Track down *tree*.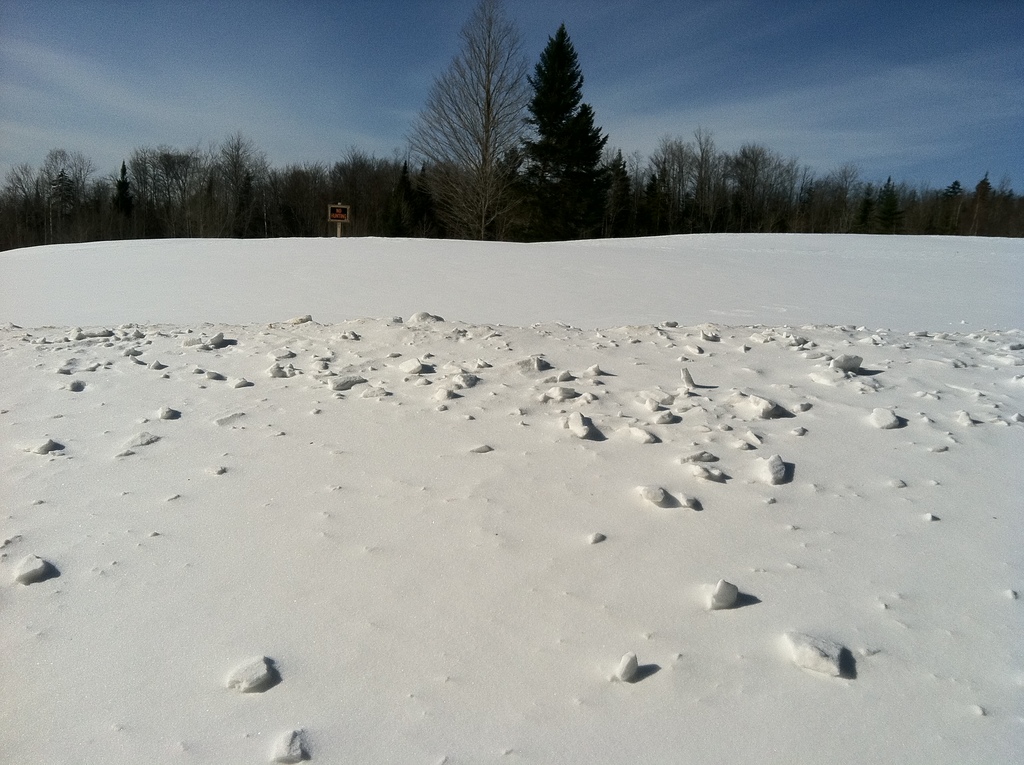
Tracked to (x1=278, y1=159, x2=356, y2=244).
